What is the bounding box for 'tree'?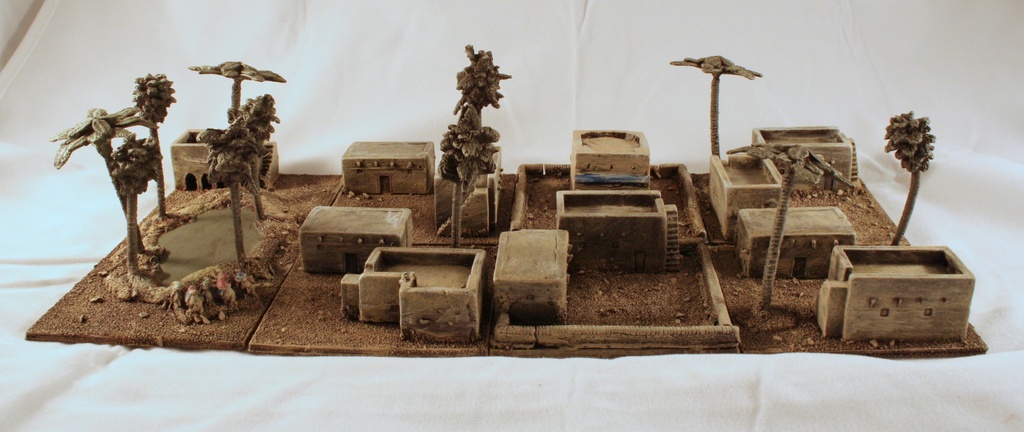
{"x1": 884, "y1": 114, "x2": 937, "y2": 246}.
